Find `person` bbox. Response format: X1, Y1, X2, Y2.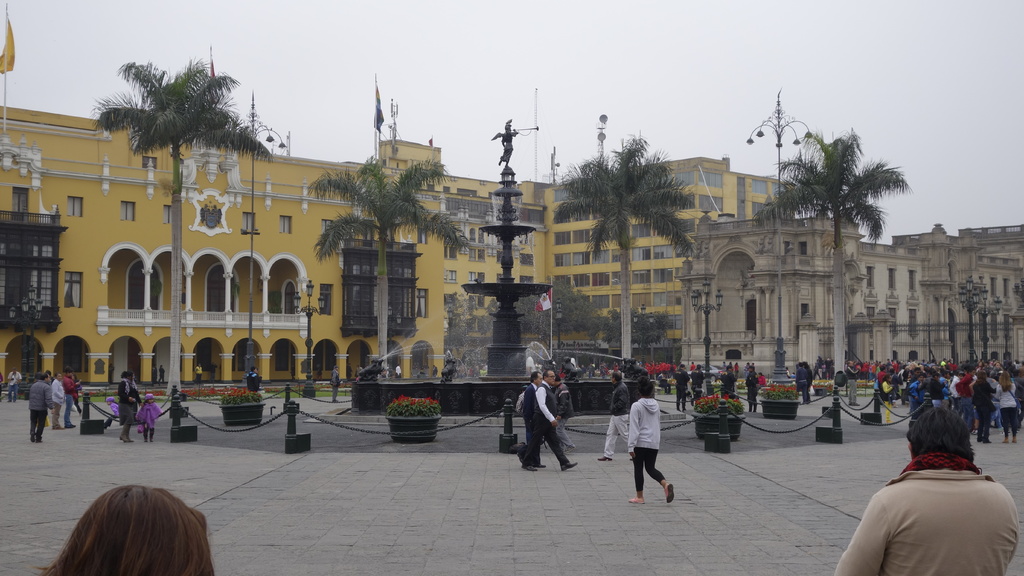
118, 367, 143, 447.
